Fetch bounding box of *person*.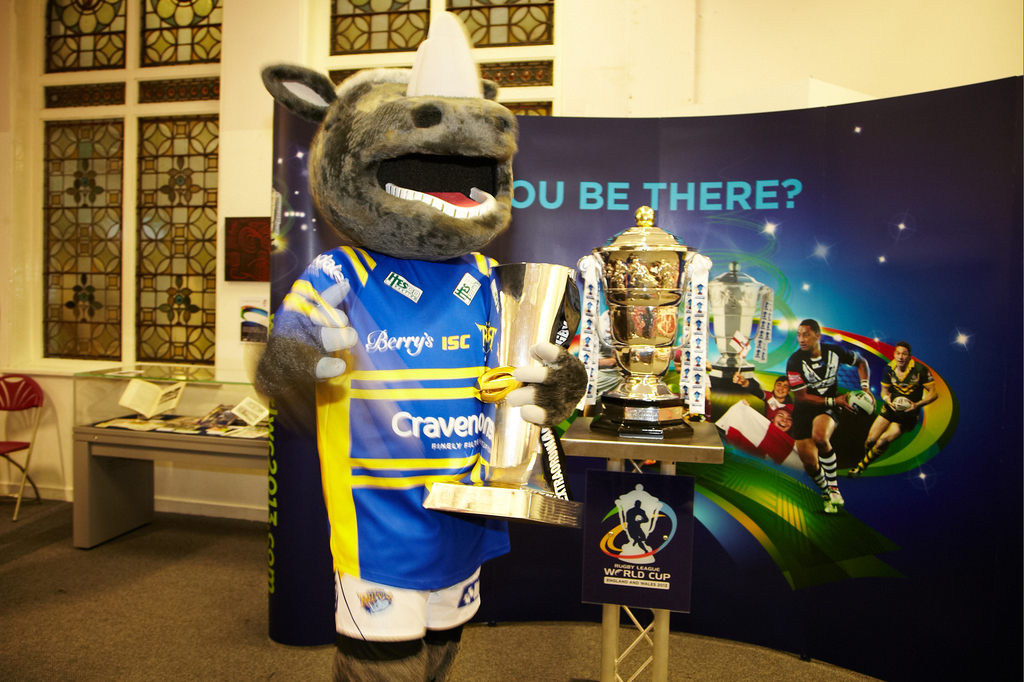
Bbox: {"left": 787, "top": 314, "right": 888, "bottom": 519}.
